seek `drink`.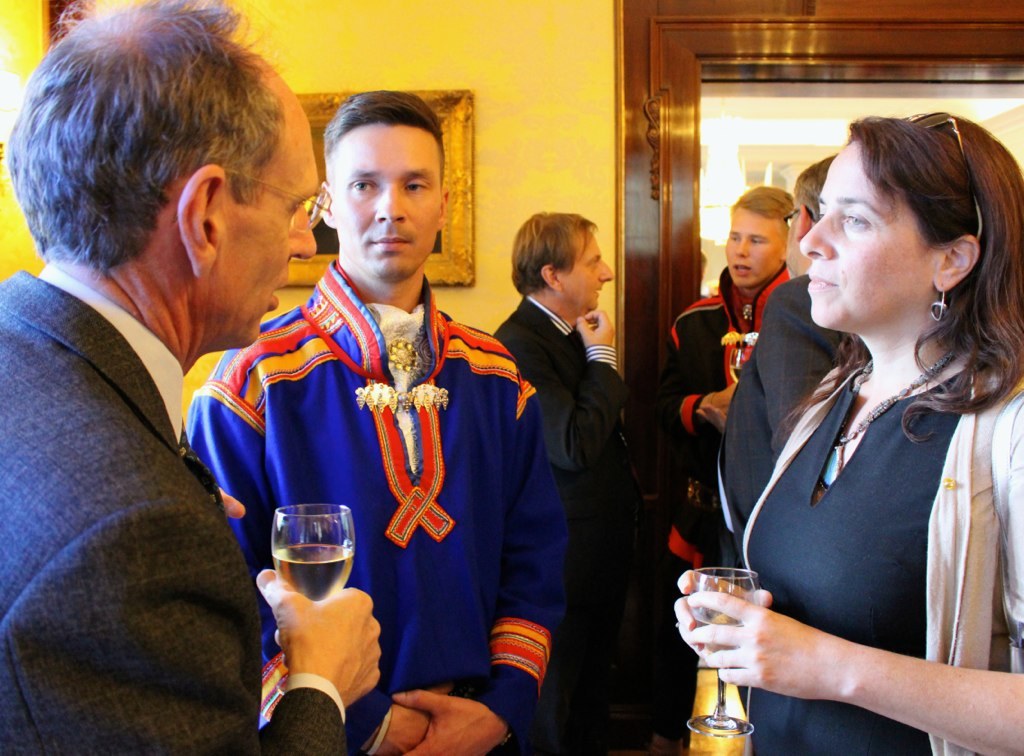
(691, 604, 744, 623).
